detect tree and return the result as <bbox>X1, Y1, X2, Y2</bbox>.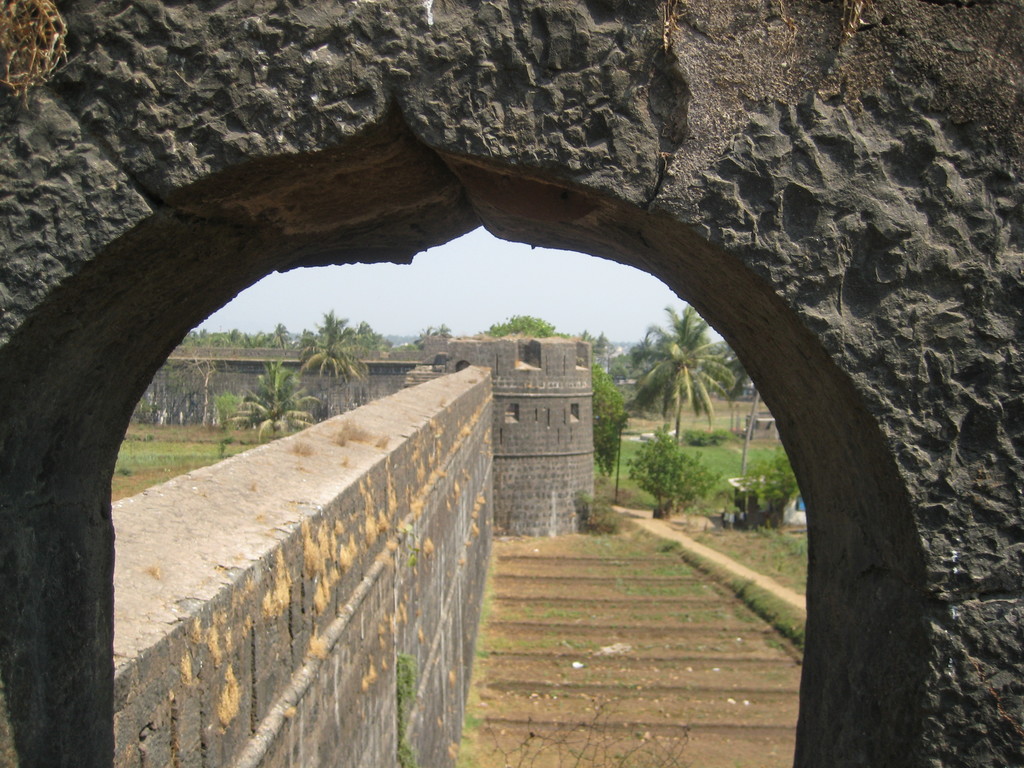
<bbox>411, 319, 462, 348</bbox>.
